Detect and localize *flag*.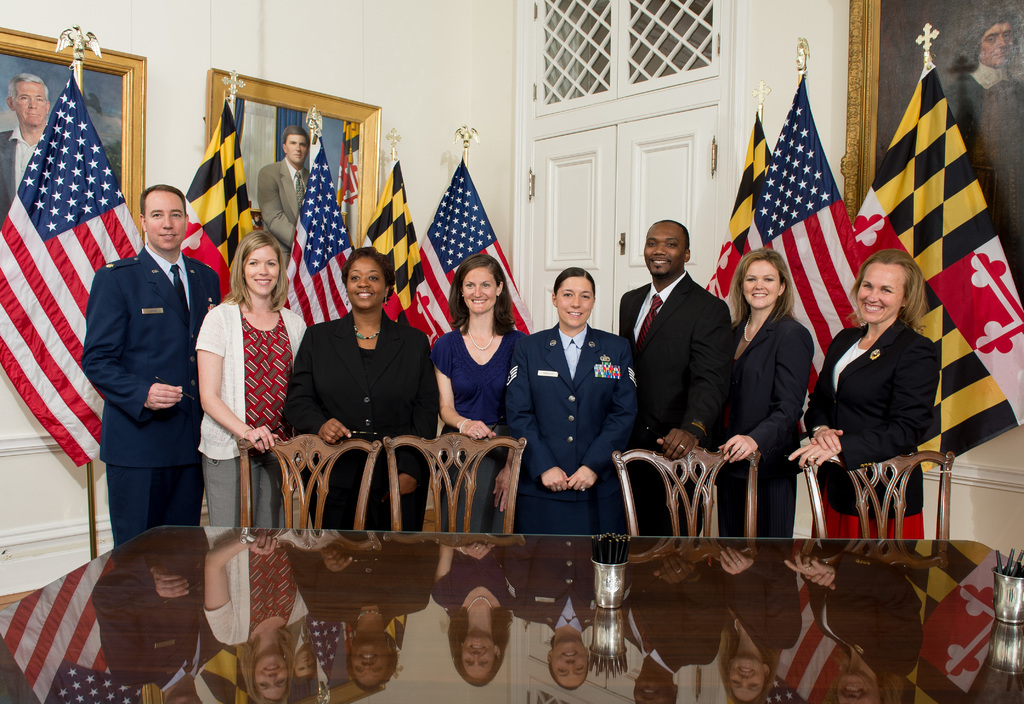
Localized at [712,79,874,444].
